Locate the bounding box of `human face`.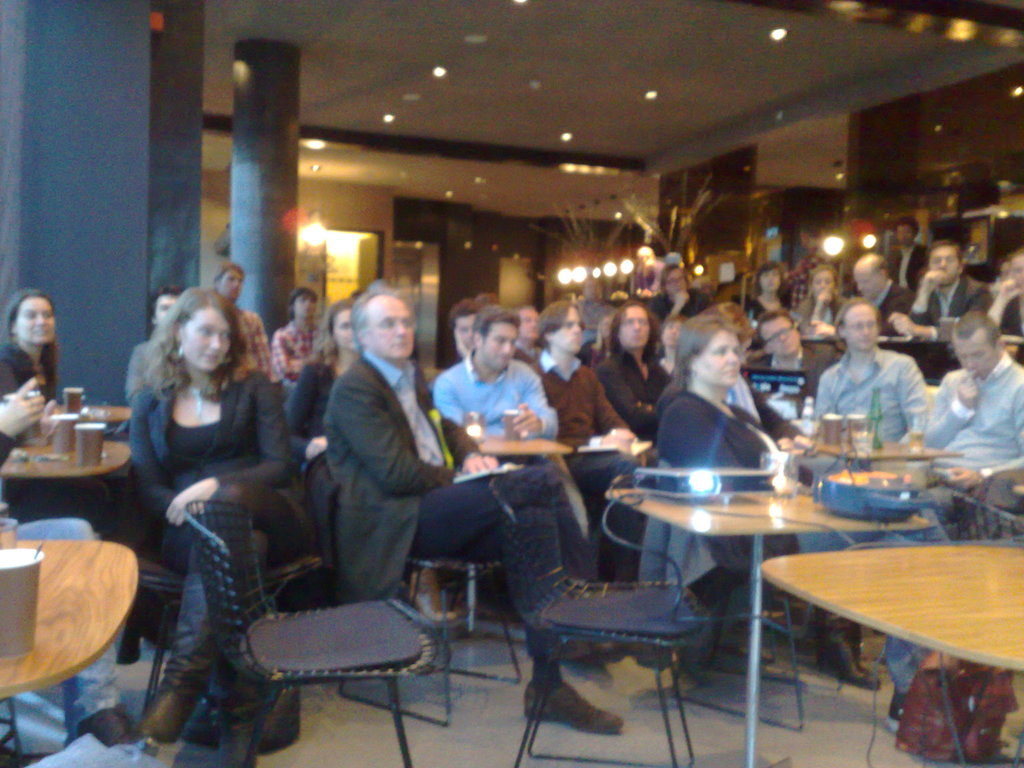
Bounding box: x1=847 y1=307 x2=879 y2=354.
